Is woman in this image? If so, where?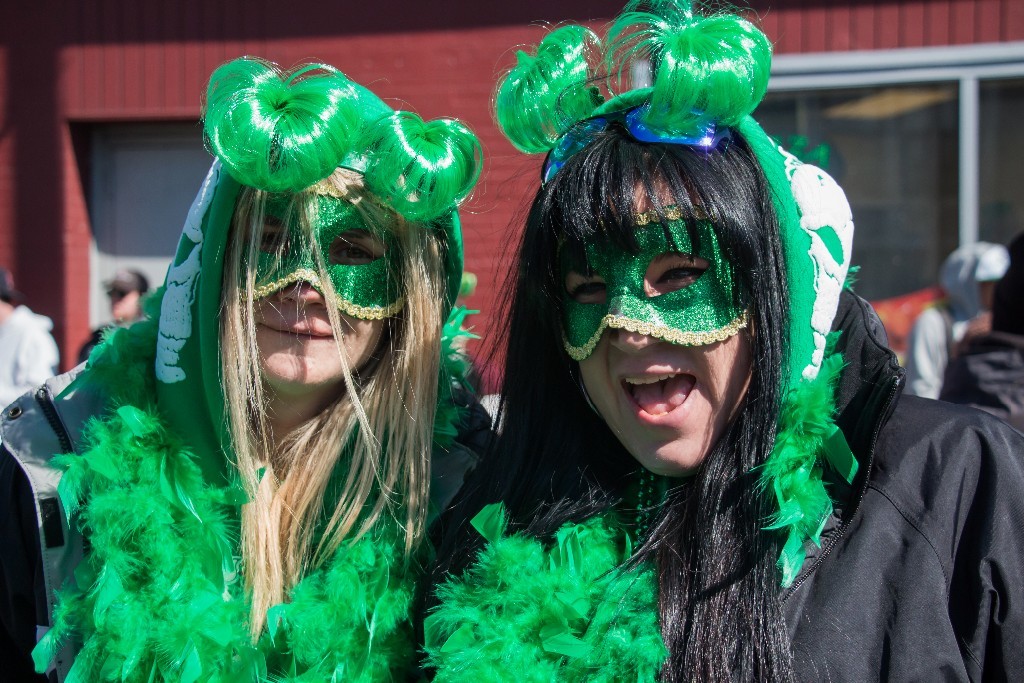
Yes, at x1=394 y1=74 x2=937 y2=664.
